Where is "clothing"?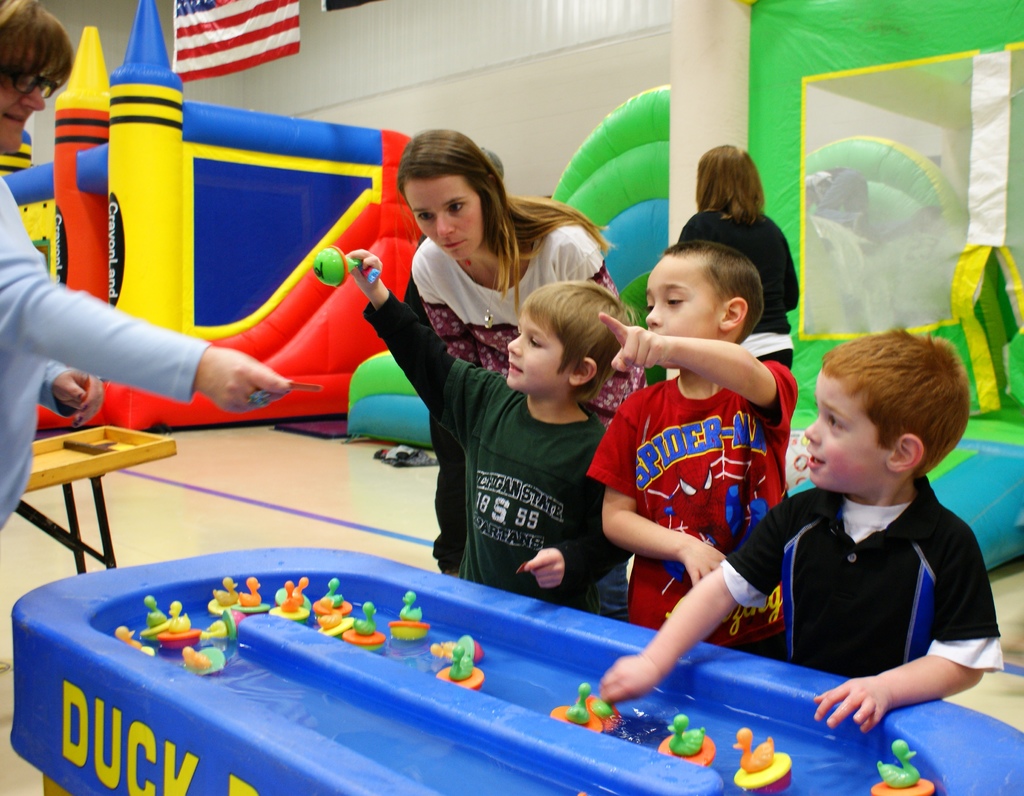
{"x1": 366, "y1": 292, "x2": 621, "y2": 605}.
